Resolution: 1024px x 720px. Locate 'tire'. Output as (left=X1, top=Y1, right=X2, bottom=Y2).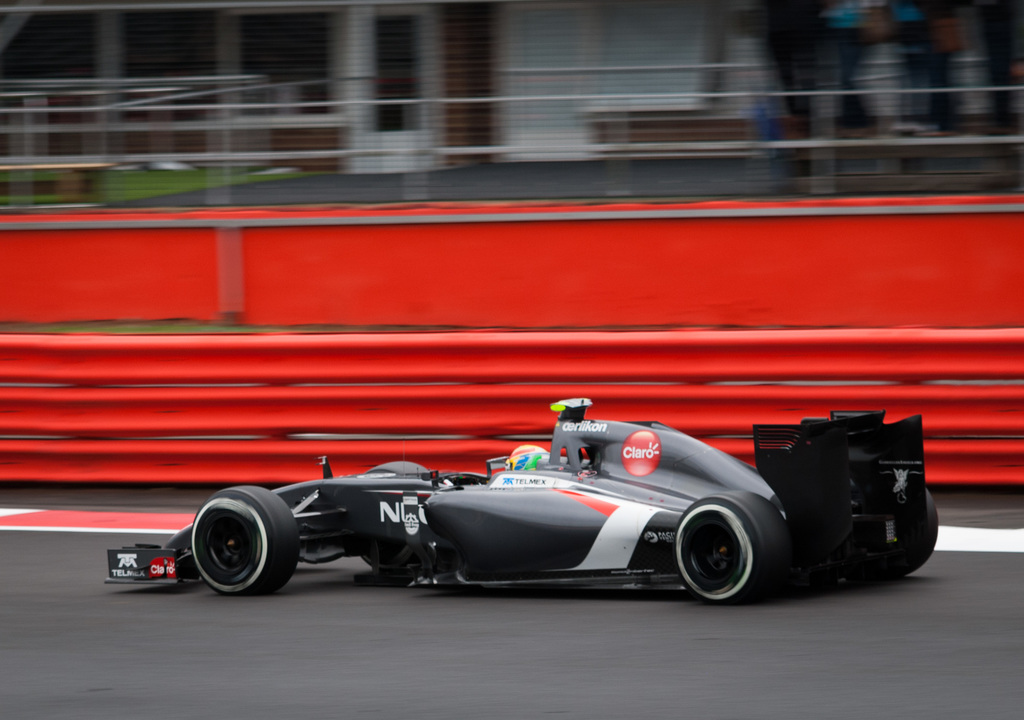
(left=675, top=490, right=799, bottom=605).
